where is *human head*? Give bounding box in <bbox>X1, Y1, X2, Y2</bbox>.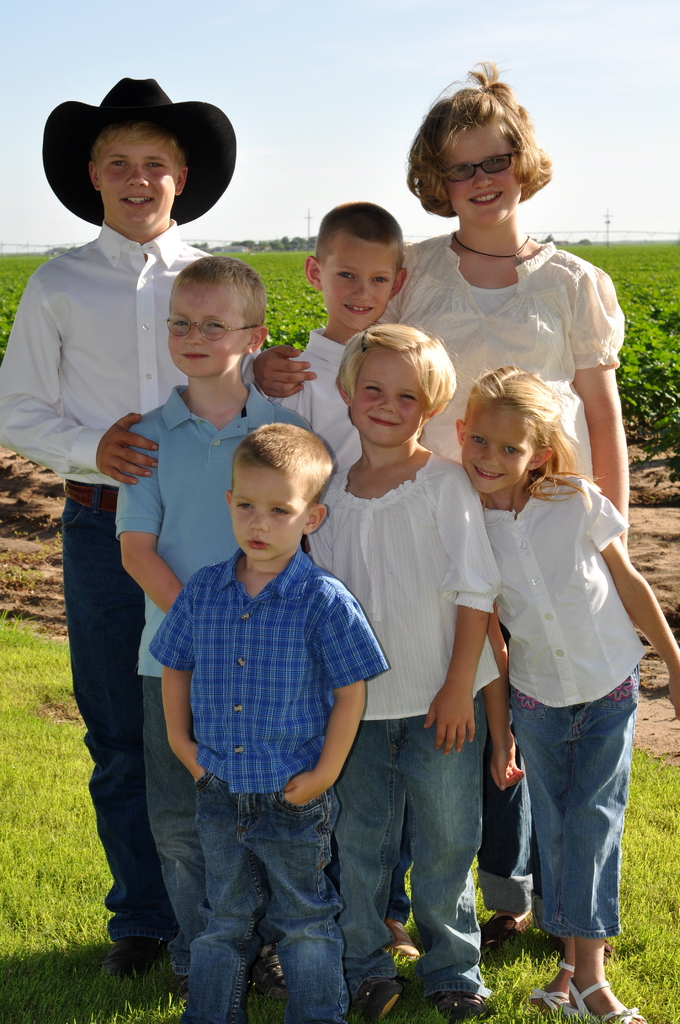
<bbox>167, 256, 267, 371</bbox>.
